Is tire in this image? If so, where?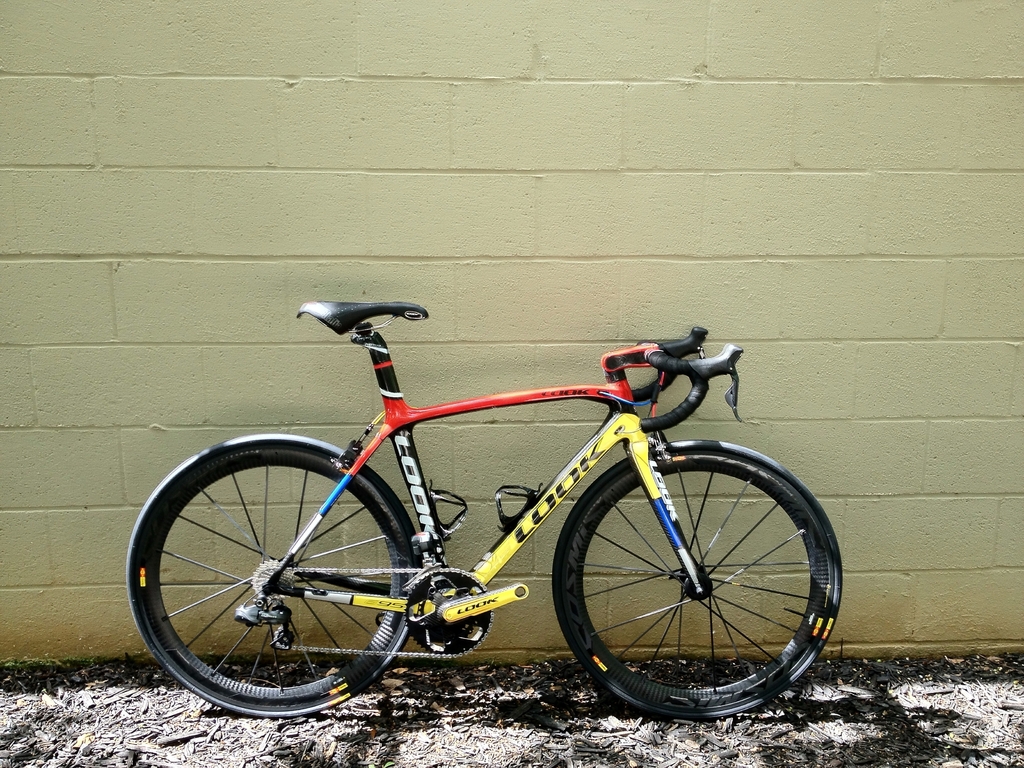
Yes, at {"left": 551, "top": 436, "right": 841, "bottom": 716}.
